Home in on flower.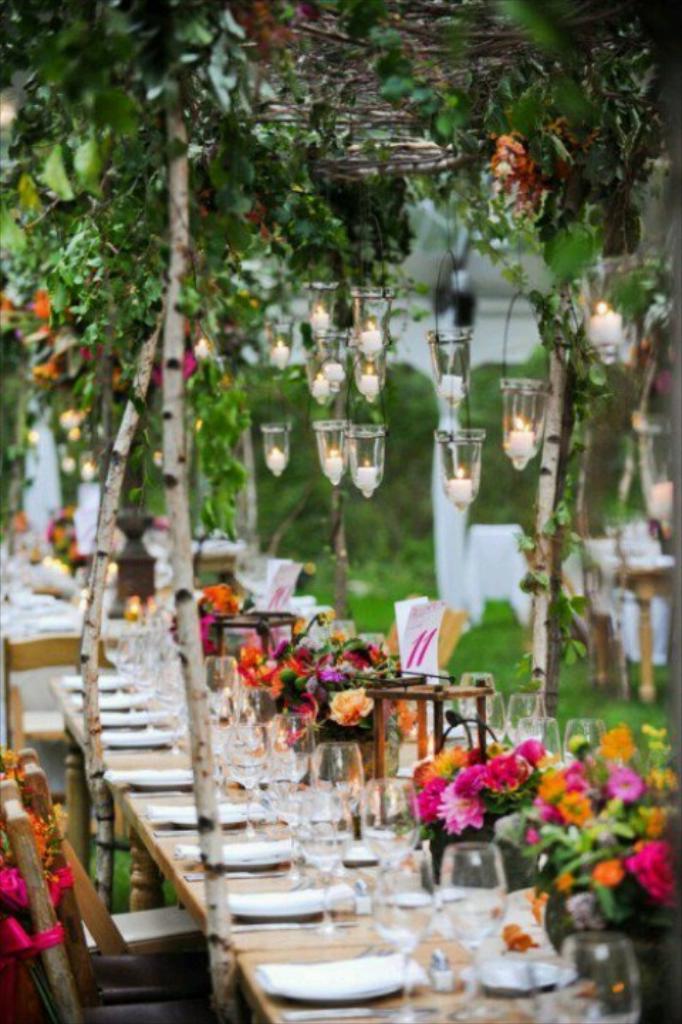
Homed in at [left=203, top=577, right=243, bottom=614].
